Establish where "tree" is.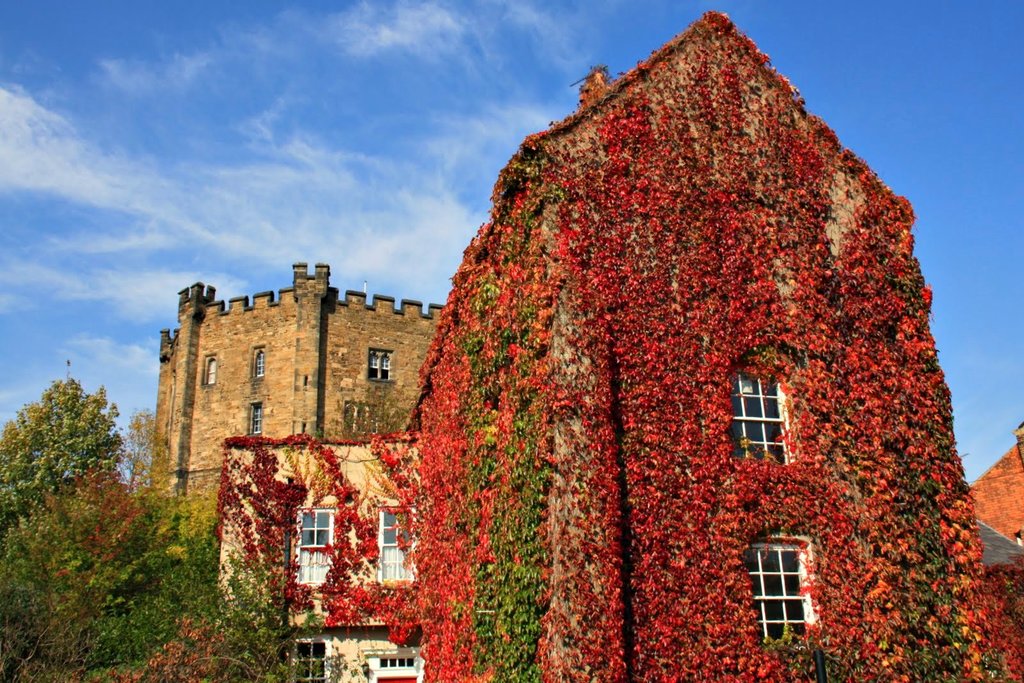
Established at (181, 557, 319, 682).
